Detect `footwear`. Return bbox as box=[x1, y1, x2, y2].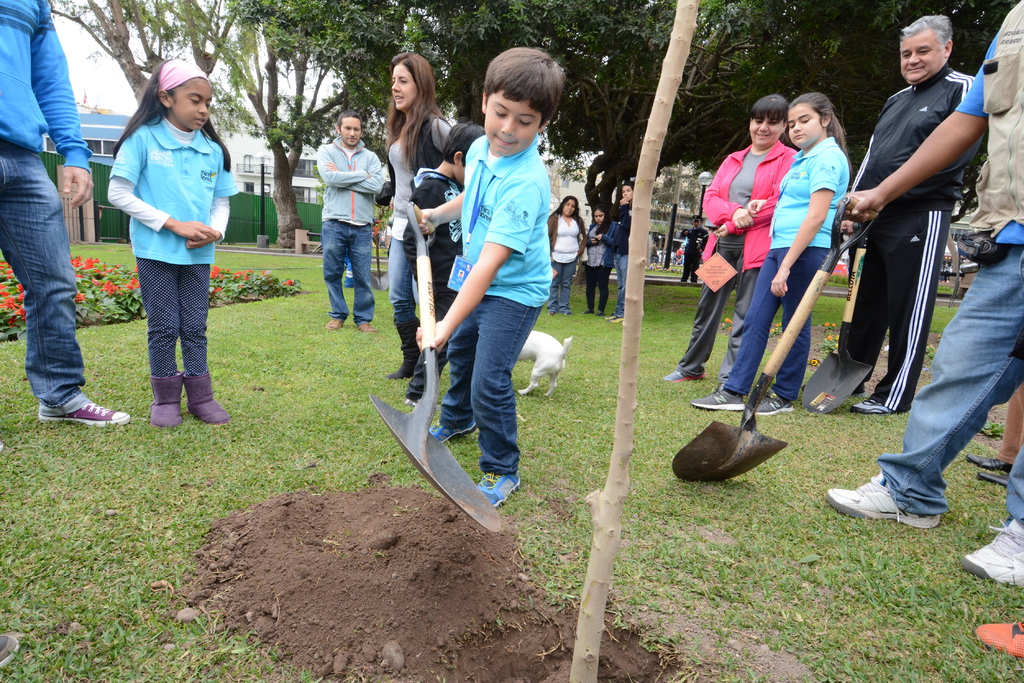
box=[685, 389, 746, 411].
